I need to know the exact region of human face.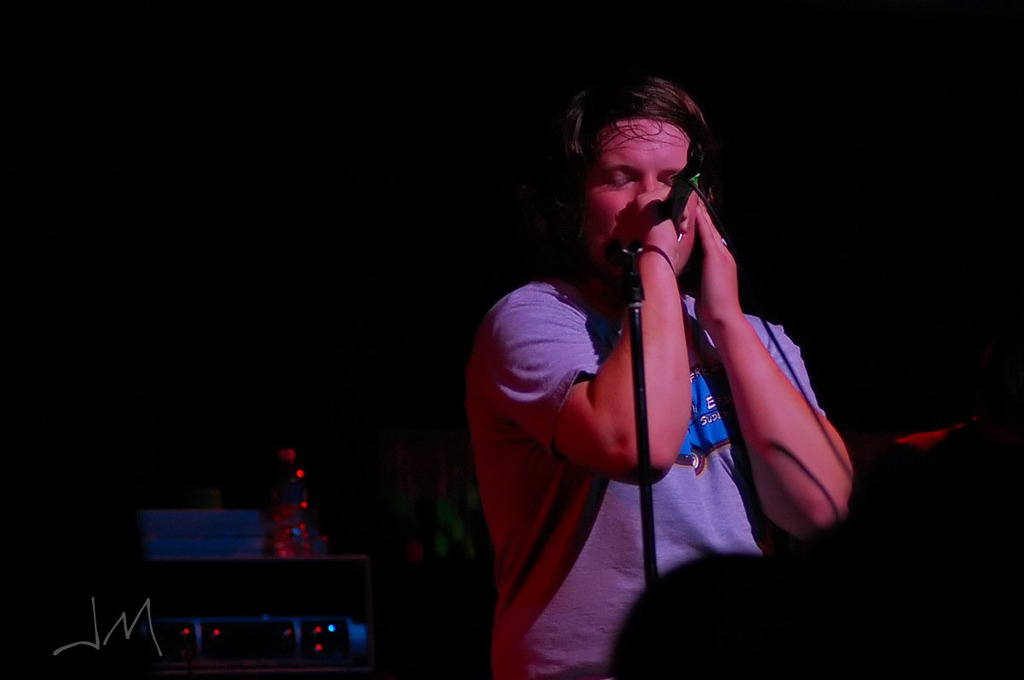
Region: bbox=[581, 102, 695, 282].
